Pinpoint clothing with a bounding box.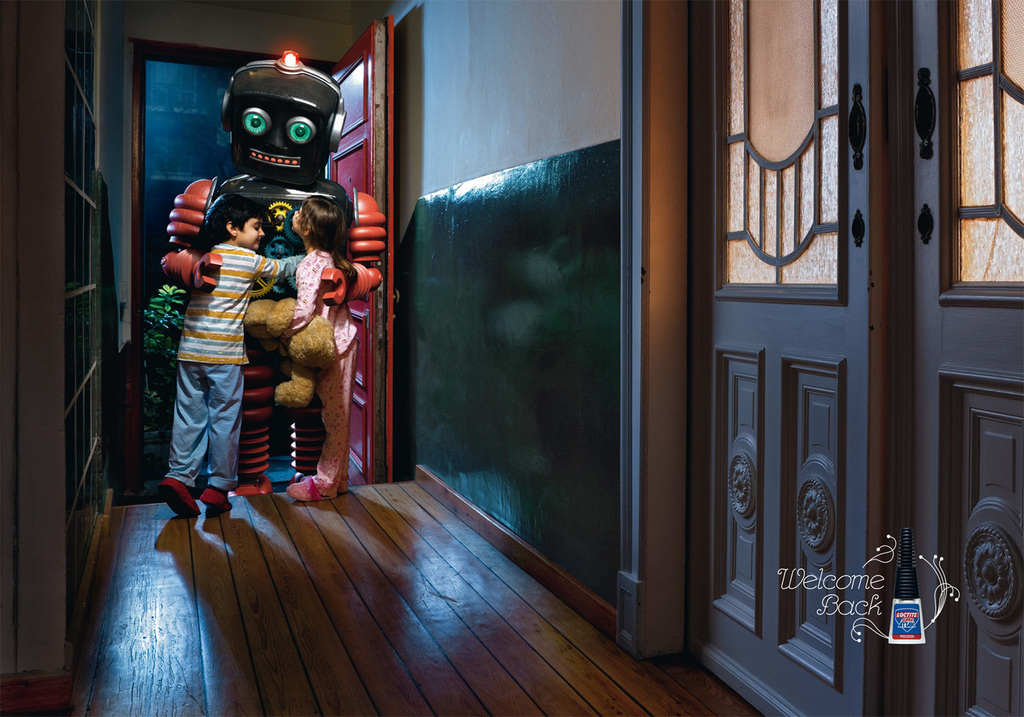
rect(292, 253, 361, 500).
